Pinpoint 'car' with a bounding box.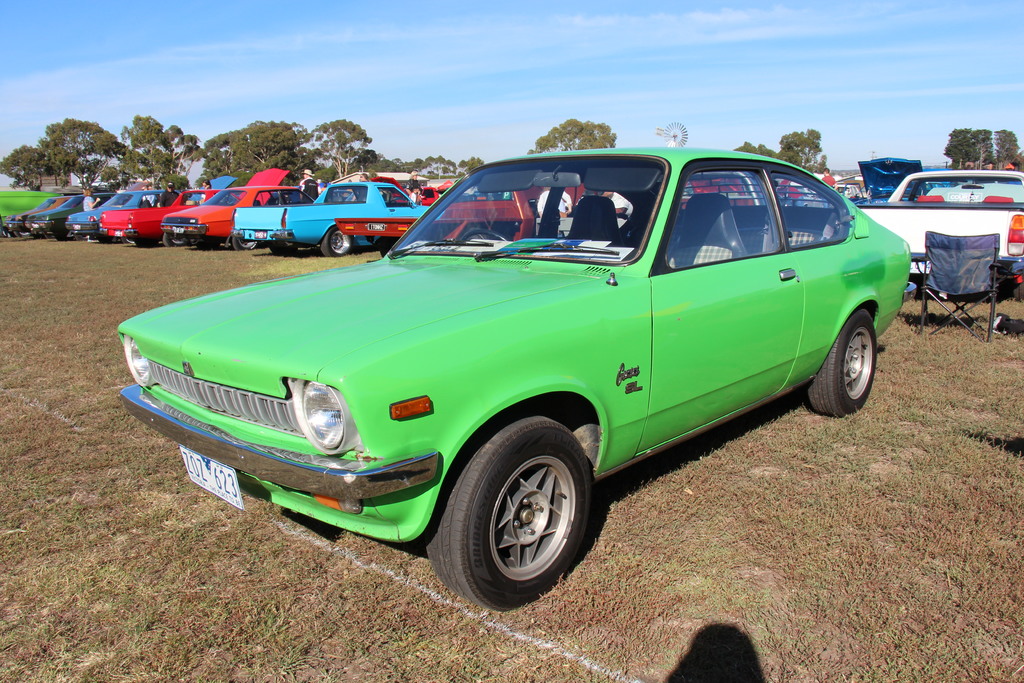
select_region(831, 185, 862, 199).
